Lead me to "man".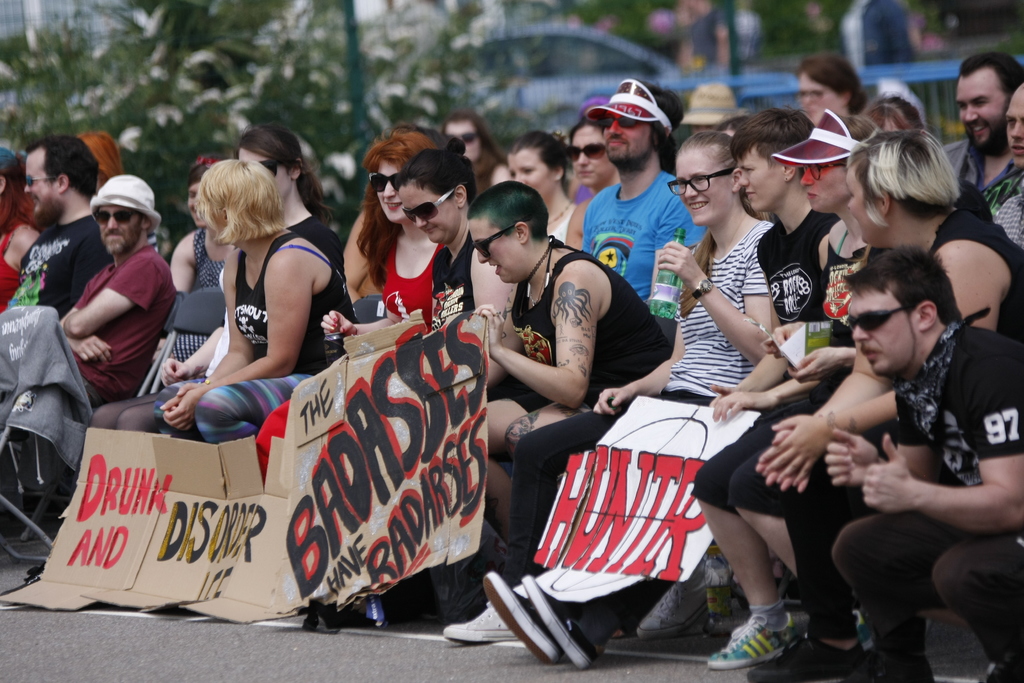
Lead to l=582, t=78, r=711, b=302.
